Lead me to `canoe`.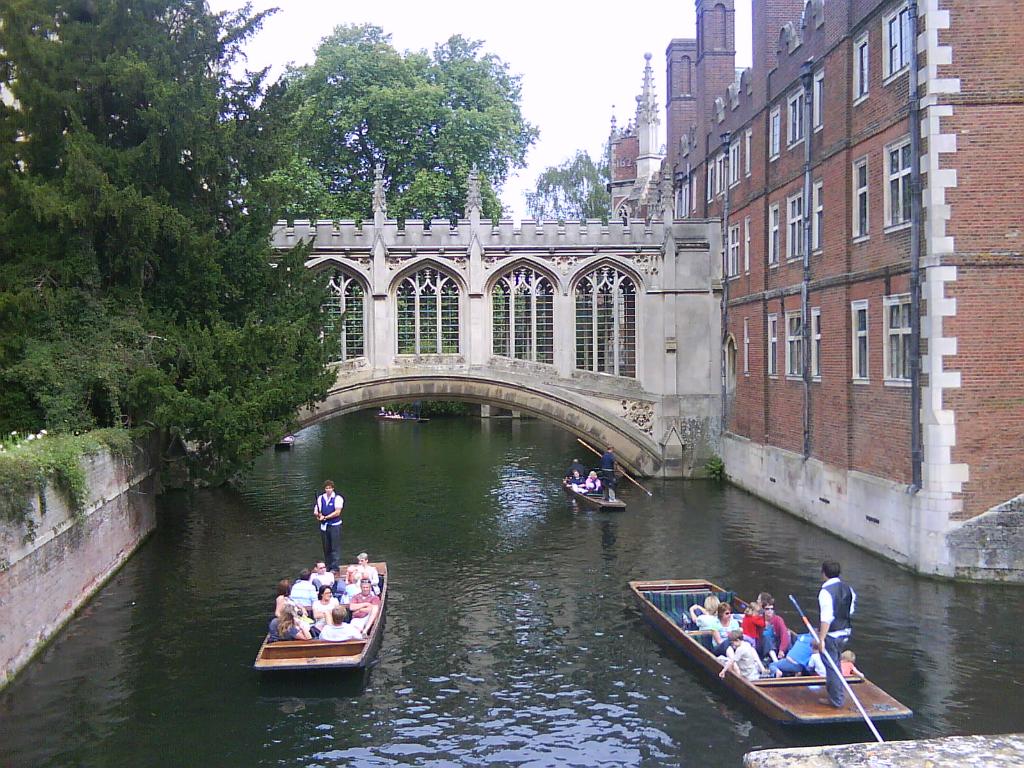
Lead to box(558, 474, 619, 516).
